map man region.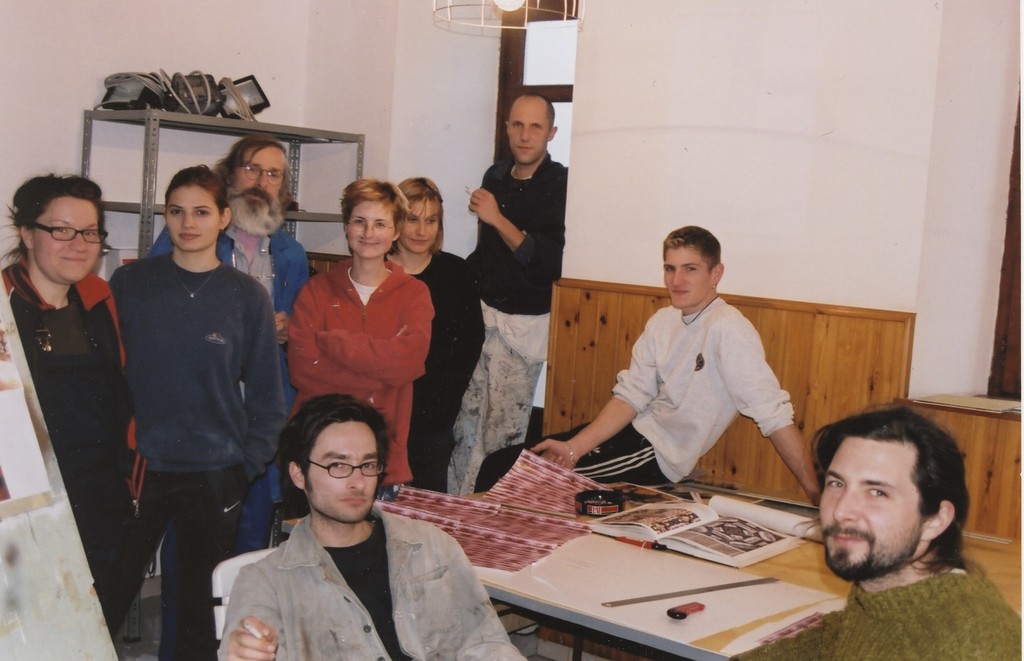
Mapped to crop(472, 224, 824, 498).
